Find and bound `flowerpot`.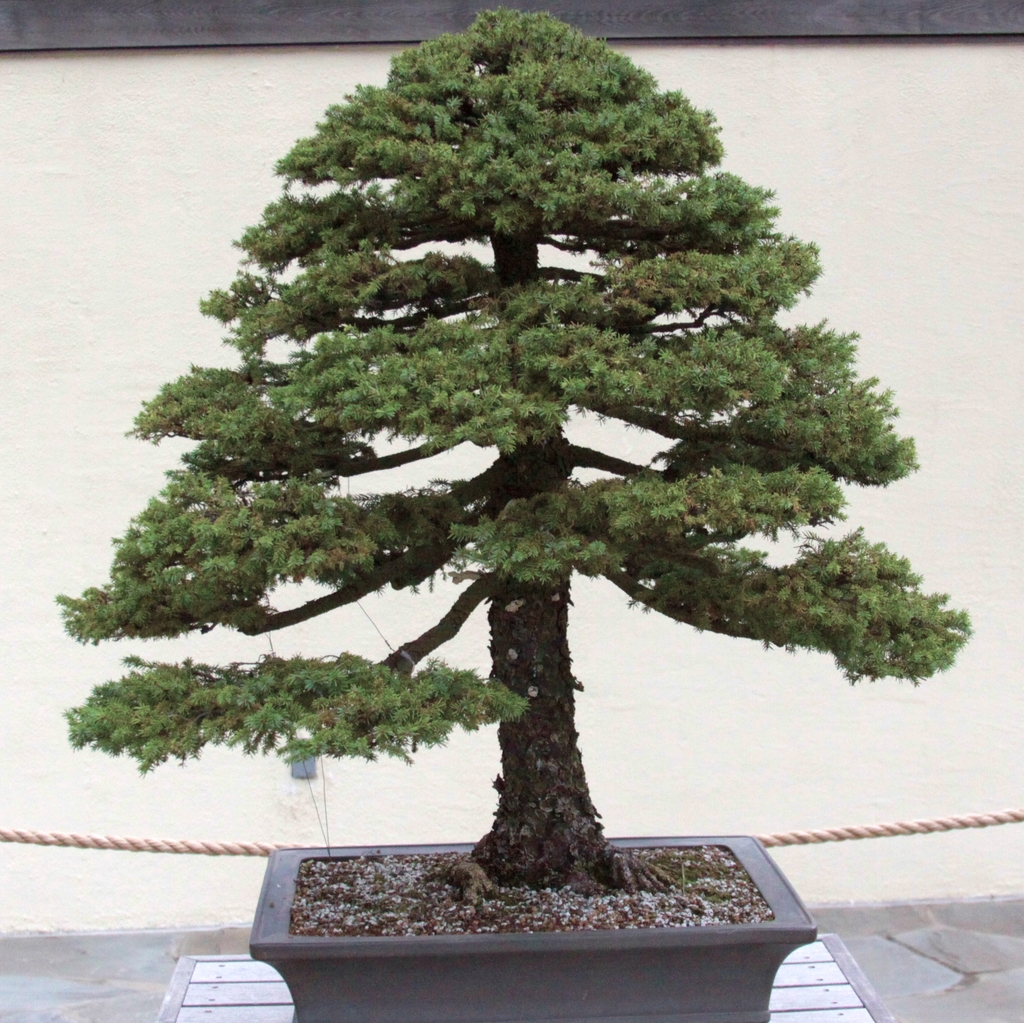
Bound: select_region(245, 832, 817, 1022).
